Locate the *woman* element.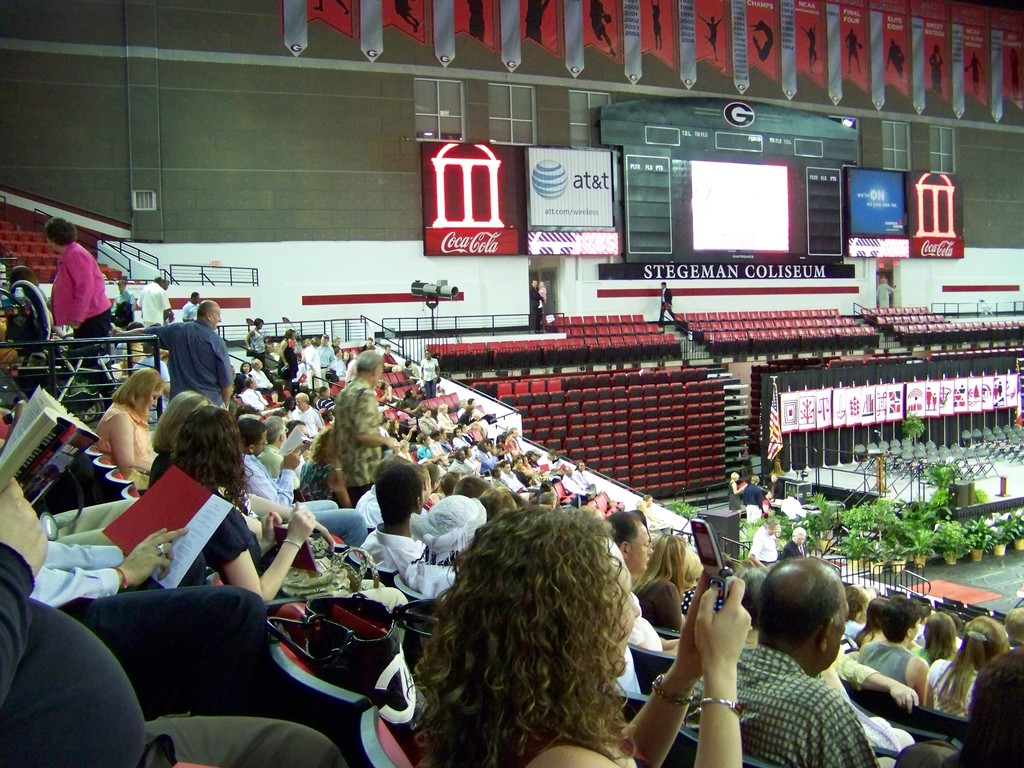
Element bbox: x1=842, y1=582, x2=868, y2=641.
